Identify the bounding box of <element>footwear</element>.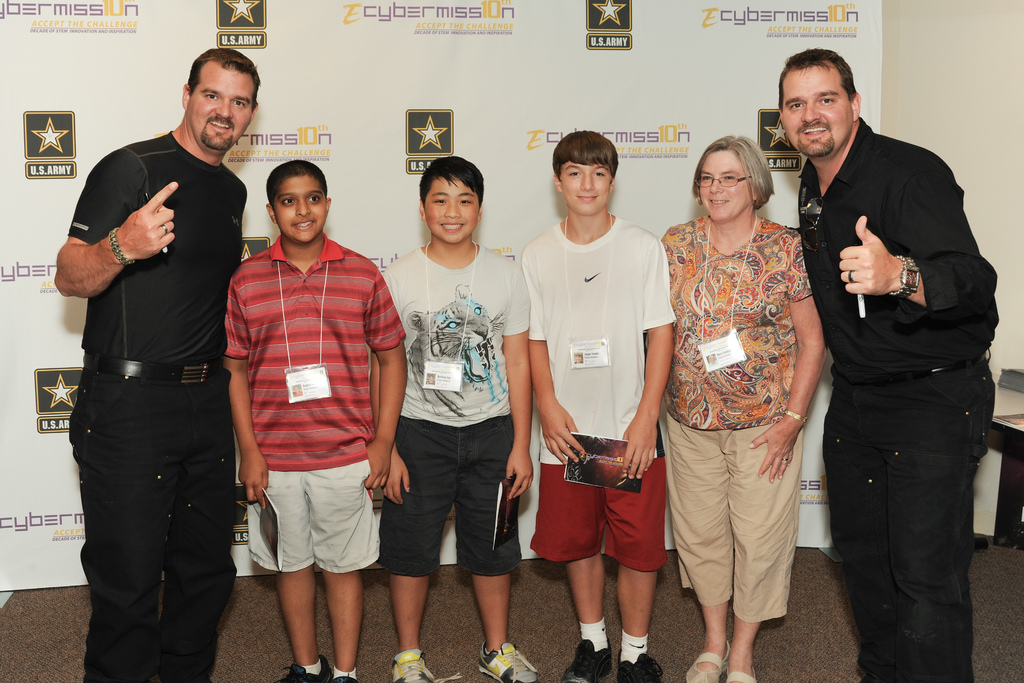
rect(683, 643, 733, 682).
